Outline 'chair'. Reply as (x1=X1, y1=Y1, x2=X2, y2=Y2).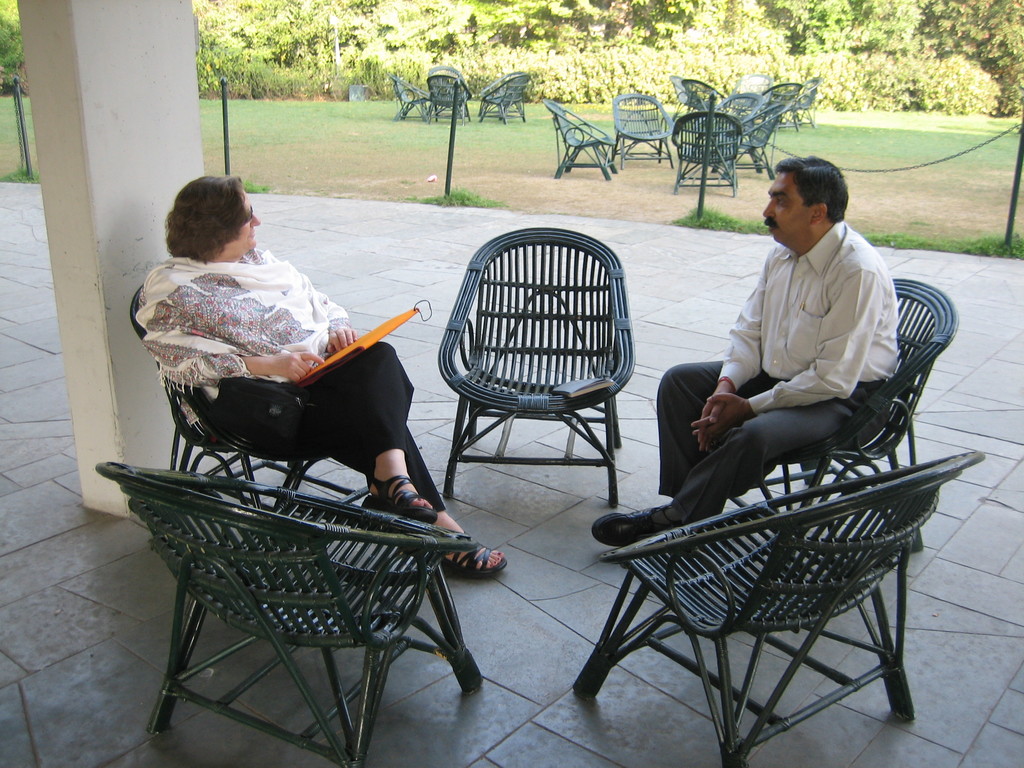
(x1=426, y1=65, x2=474, y2=110).
